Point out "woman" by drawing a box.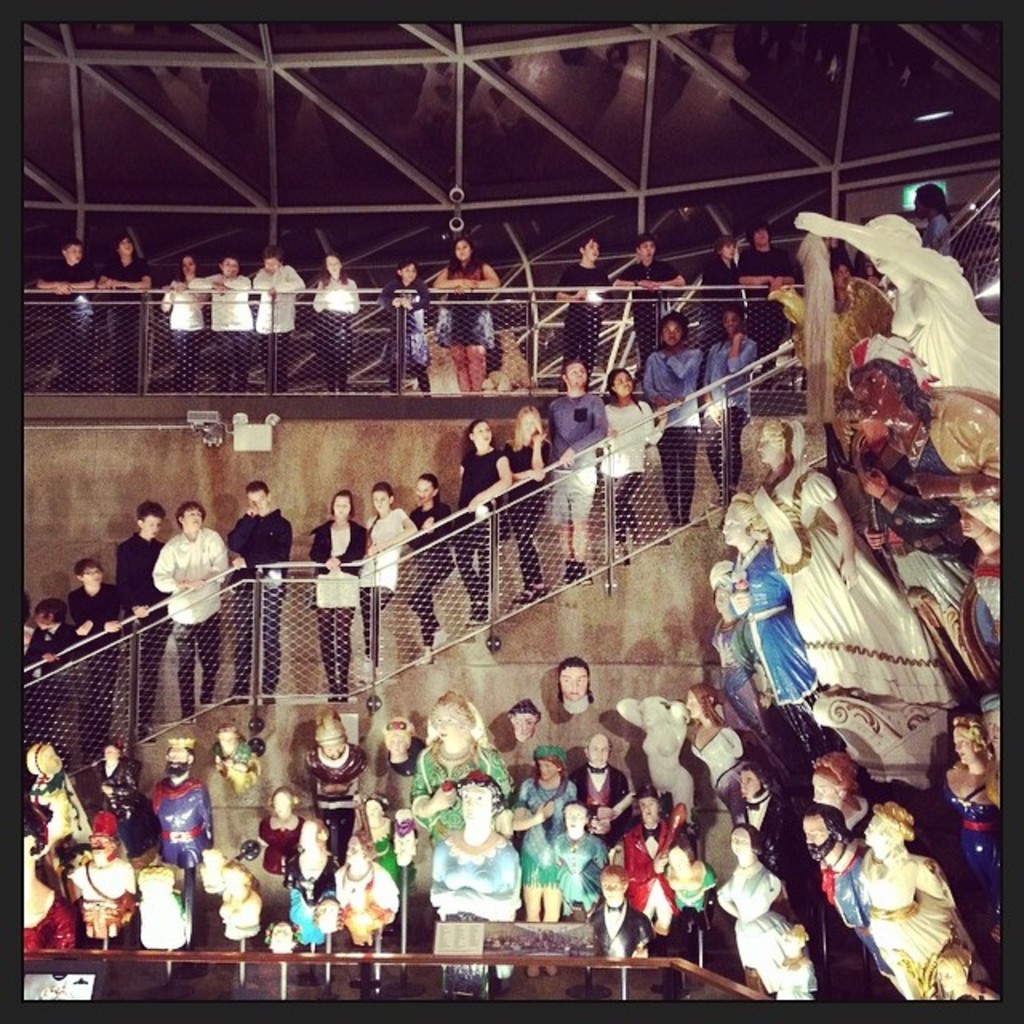
[left=355, top=797, right=398, bottom=888].
